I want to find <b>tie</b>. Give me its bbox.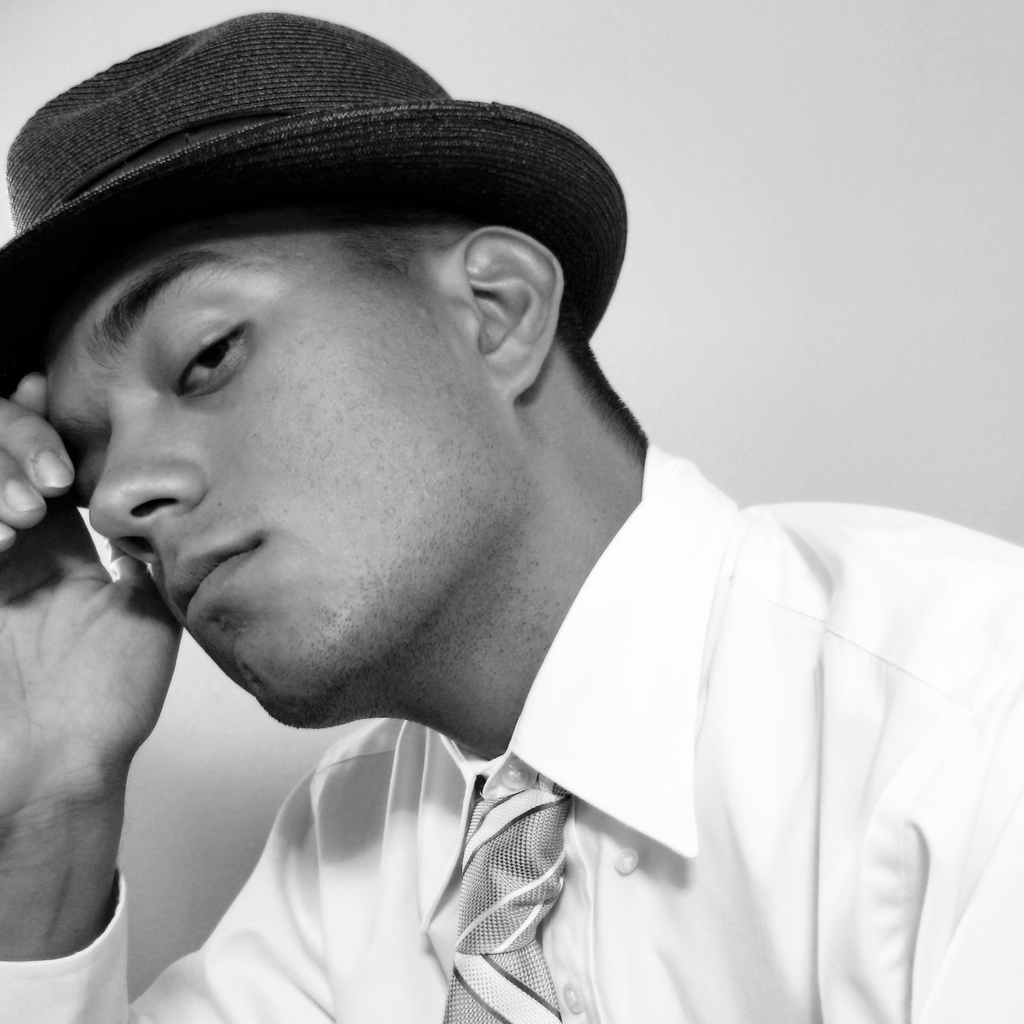
[x1=436, y1=772, x2=576, y2=1023].
